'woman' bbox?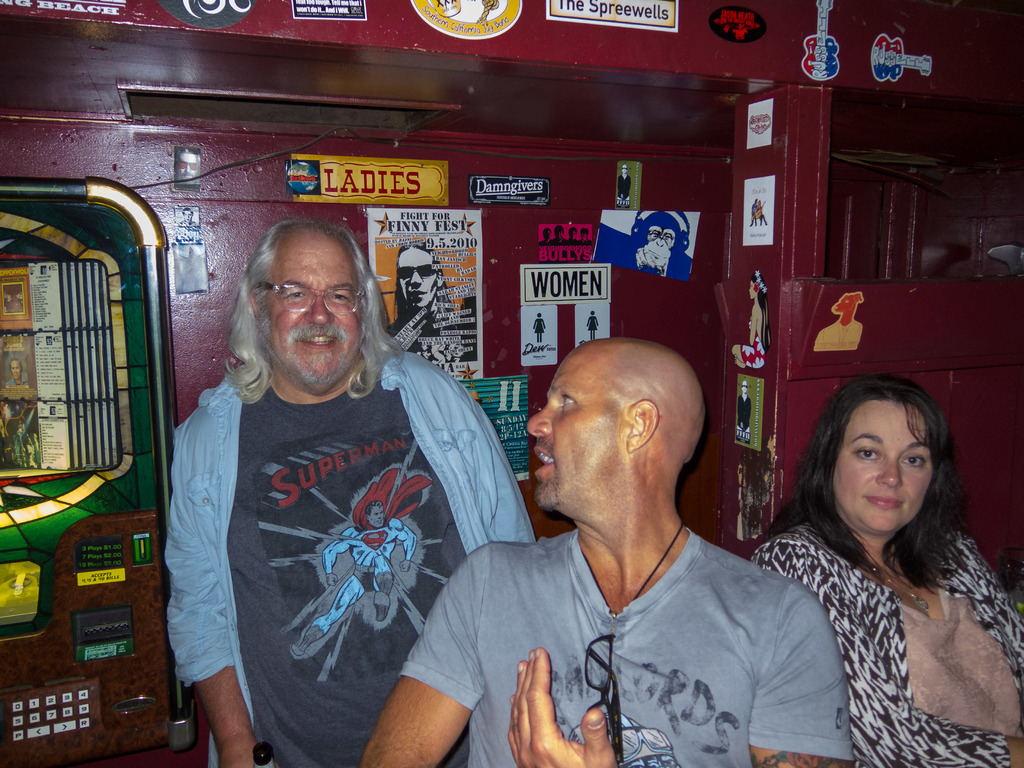
[left=732, top=273, right=771, bottom=369]
